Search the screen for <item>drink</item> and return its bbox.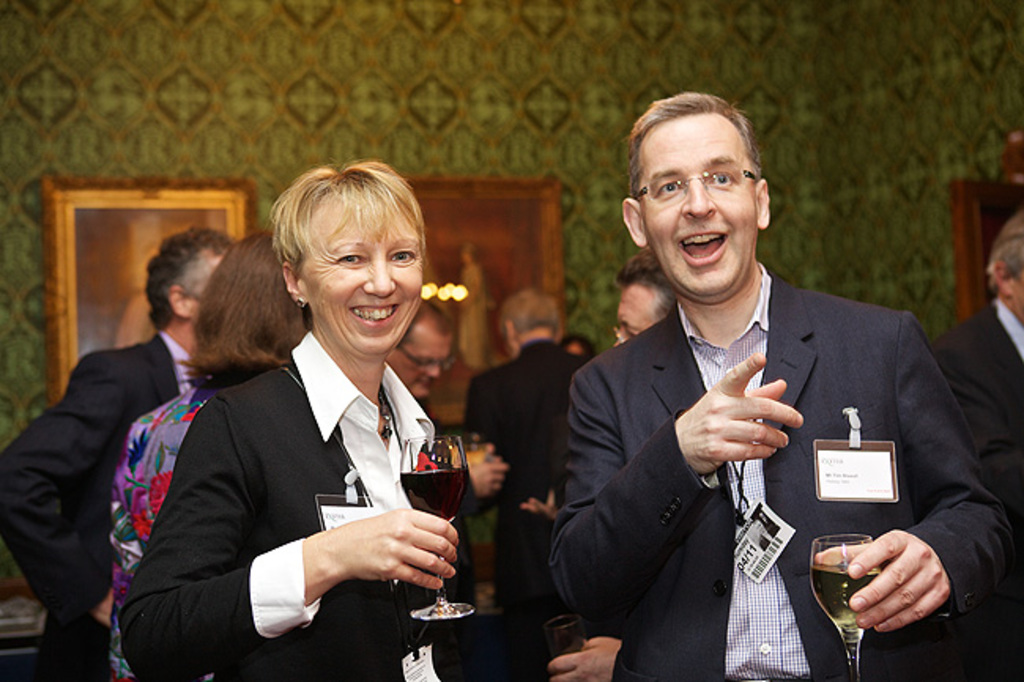
Found: 819, 540, 895, 633.
